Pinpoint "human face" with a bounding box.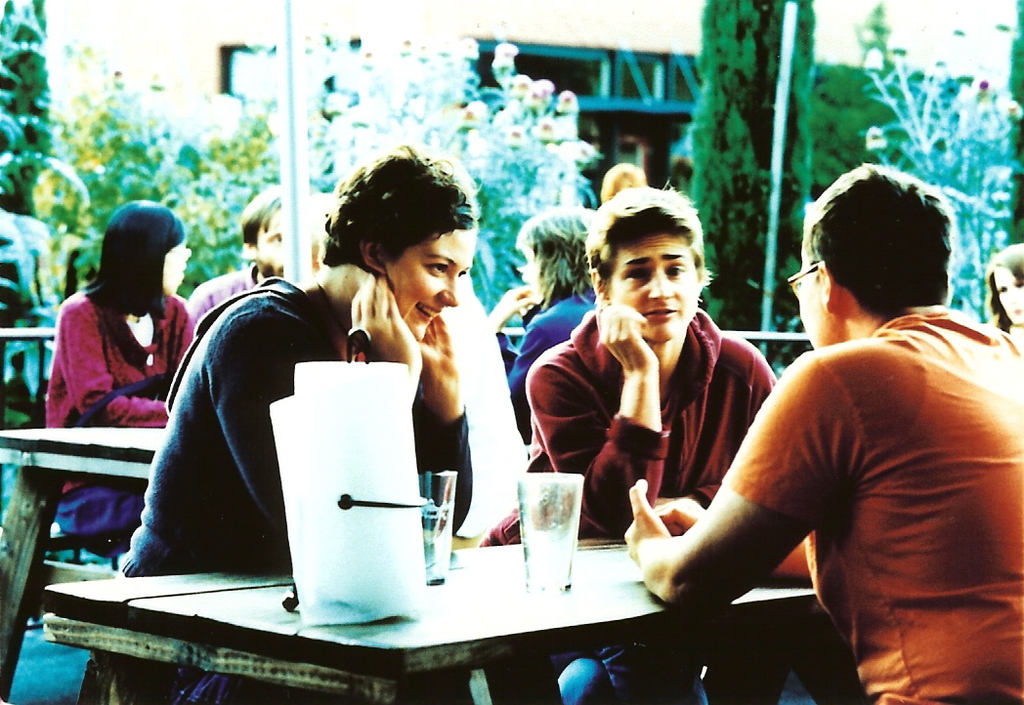
{"left": 530, "top": 252, "right": 533, "bottom": 288}.
